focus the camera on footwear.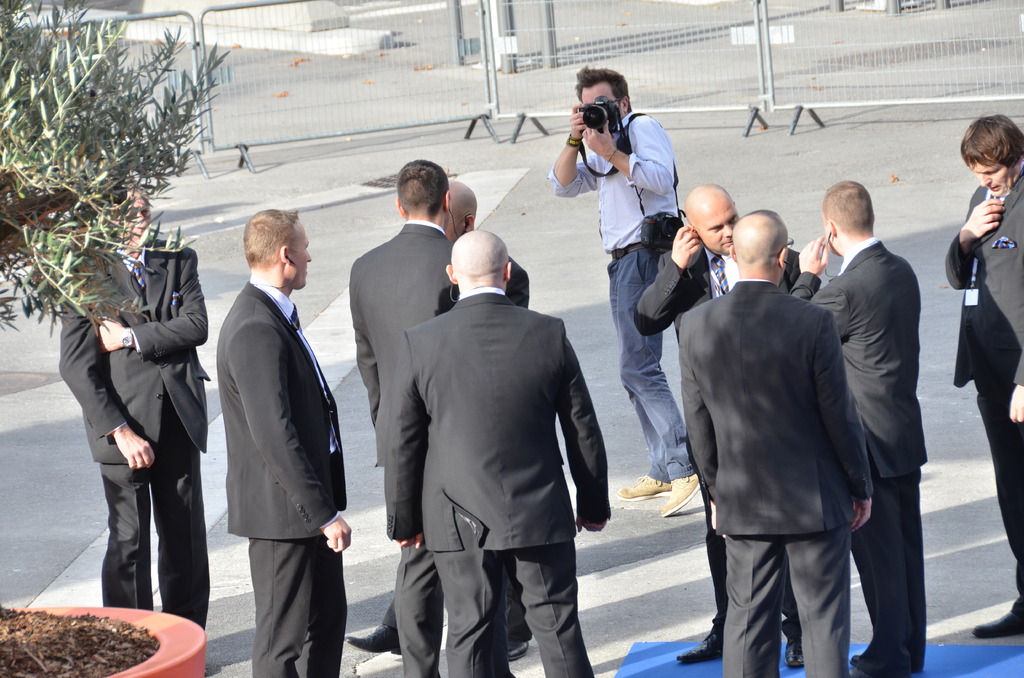
Focus region: Rect(974, 612, 1023, 637).
